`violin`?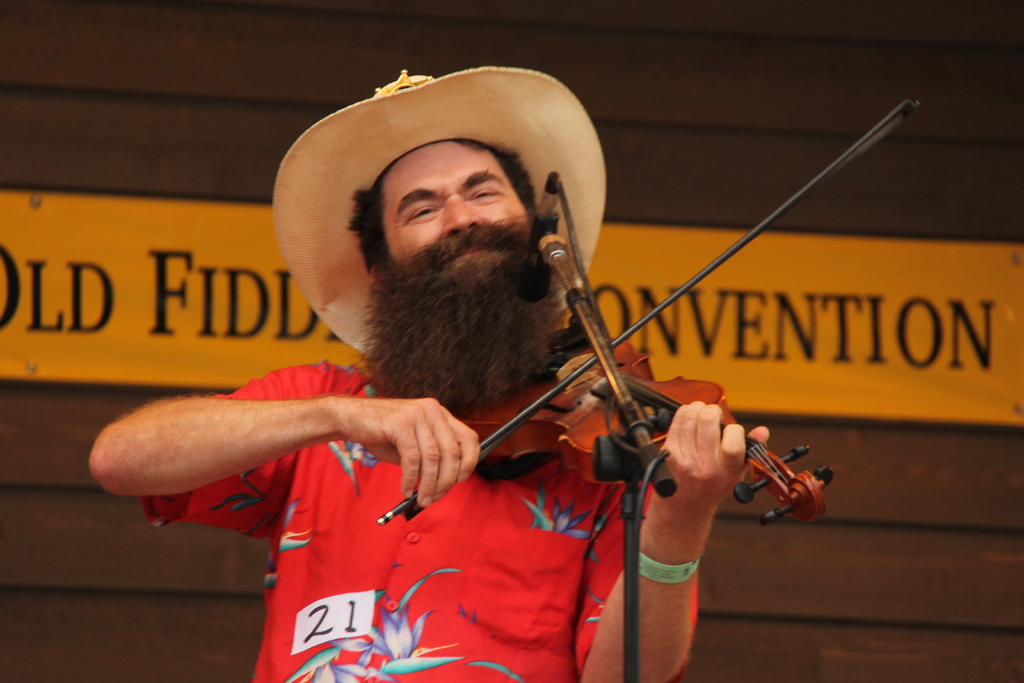
x1=371 y1=95 x2=922 y2=532
